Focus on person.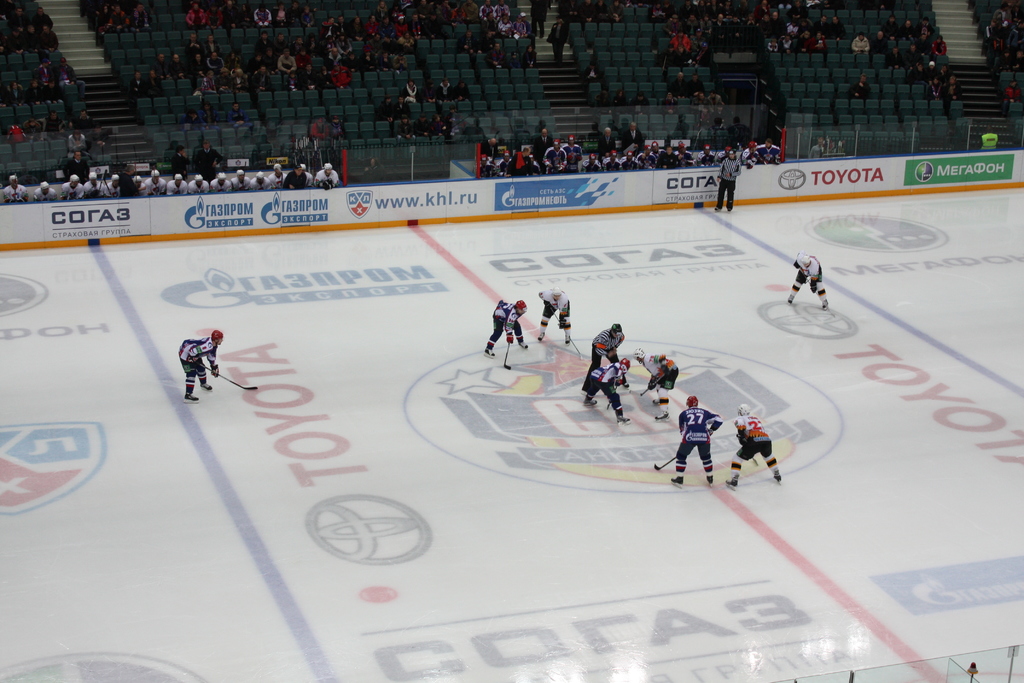
Focused at [left=186, top=106, right=207, bottom=134].
